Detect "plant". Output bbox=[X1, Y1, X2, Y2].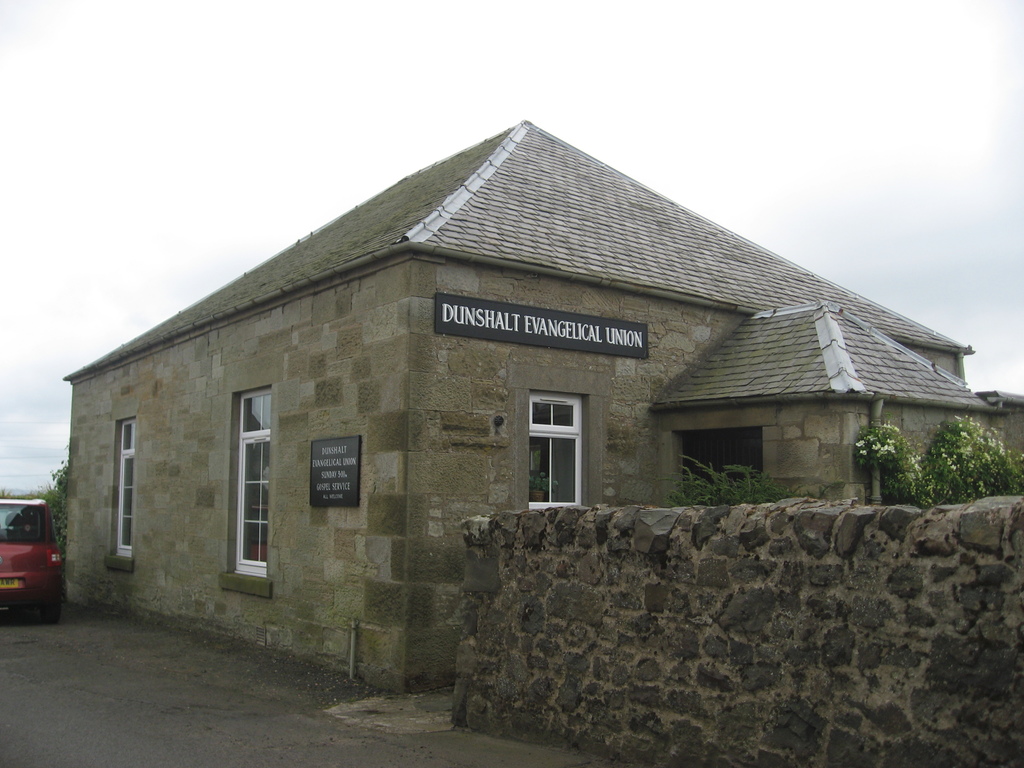
bbox=[846, 415, 943, 500].
